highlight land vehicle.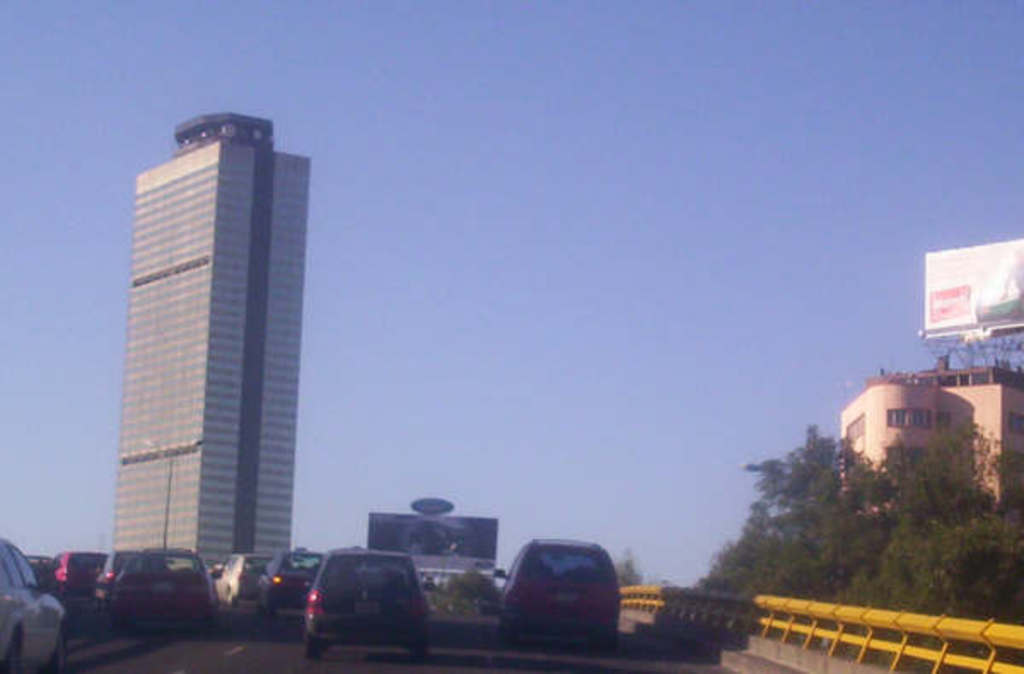
Highlighted region: select_region(36, 543, 109, 596).
